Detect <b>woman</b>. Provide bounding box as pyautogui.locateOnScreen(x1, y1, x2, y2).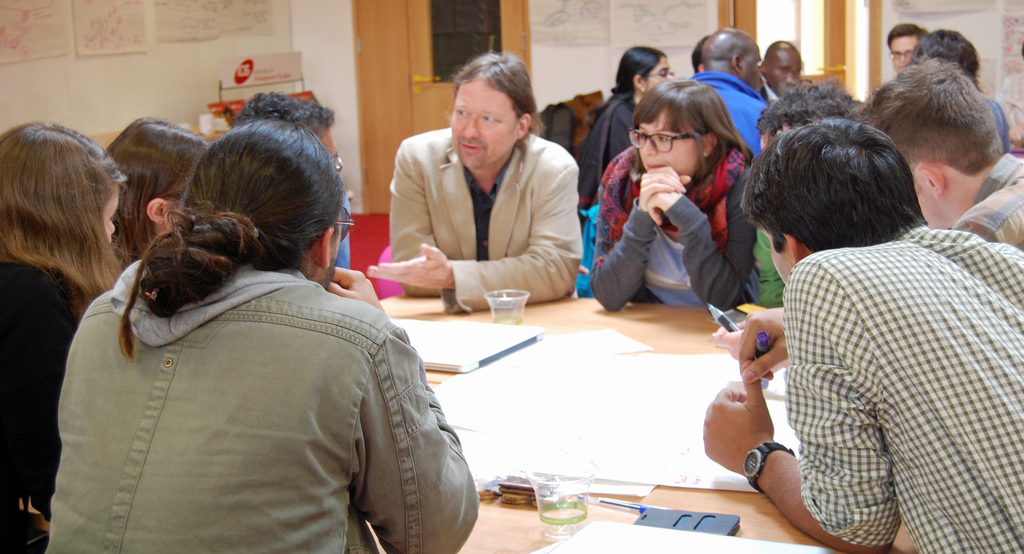
pyautogui.locateOnScreen(102, 112, 218, 264).
